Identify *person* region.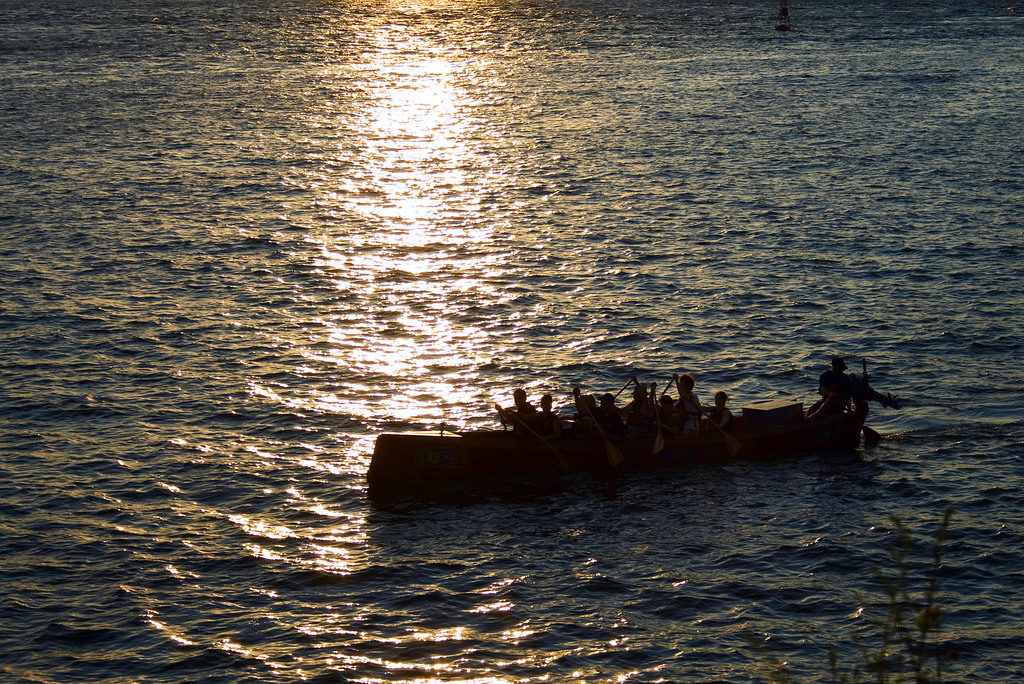
Region: pyautogui.locateOnScreen(675, 373, 701, 432).
